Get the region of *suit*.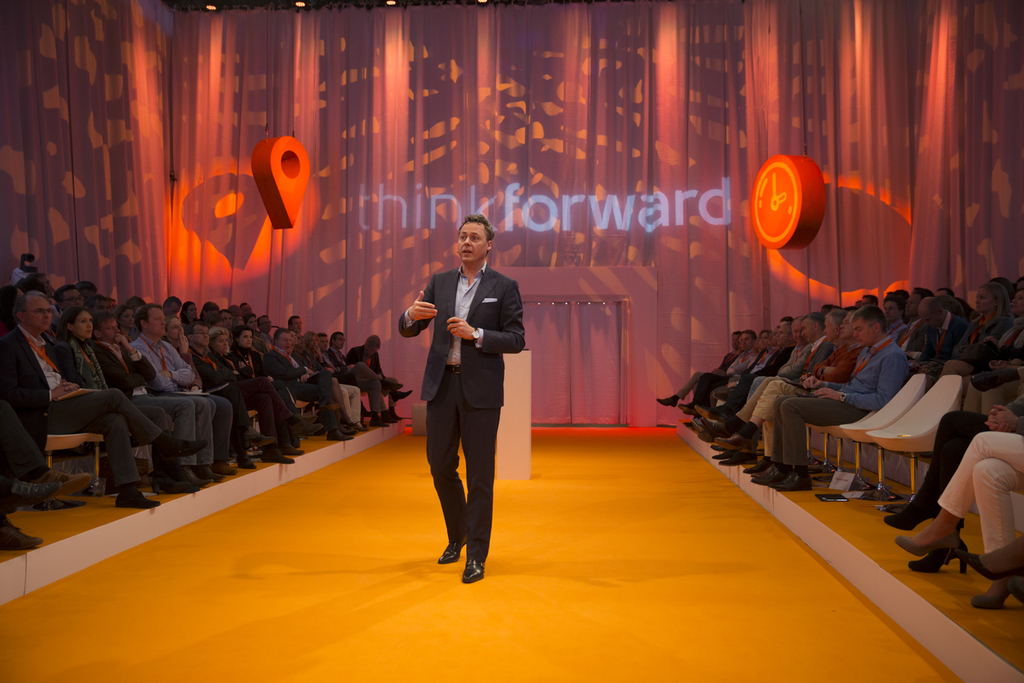
BBox(0, 327, 166, 497).
